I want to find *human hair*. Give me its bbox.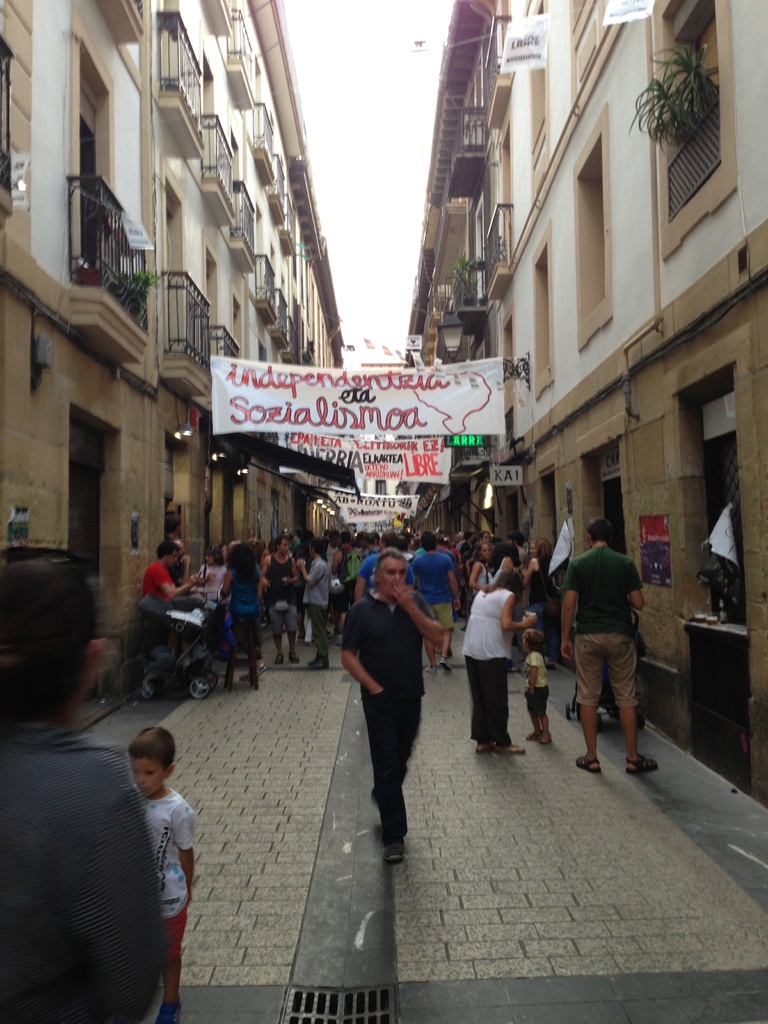
(310,535,326,559).
